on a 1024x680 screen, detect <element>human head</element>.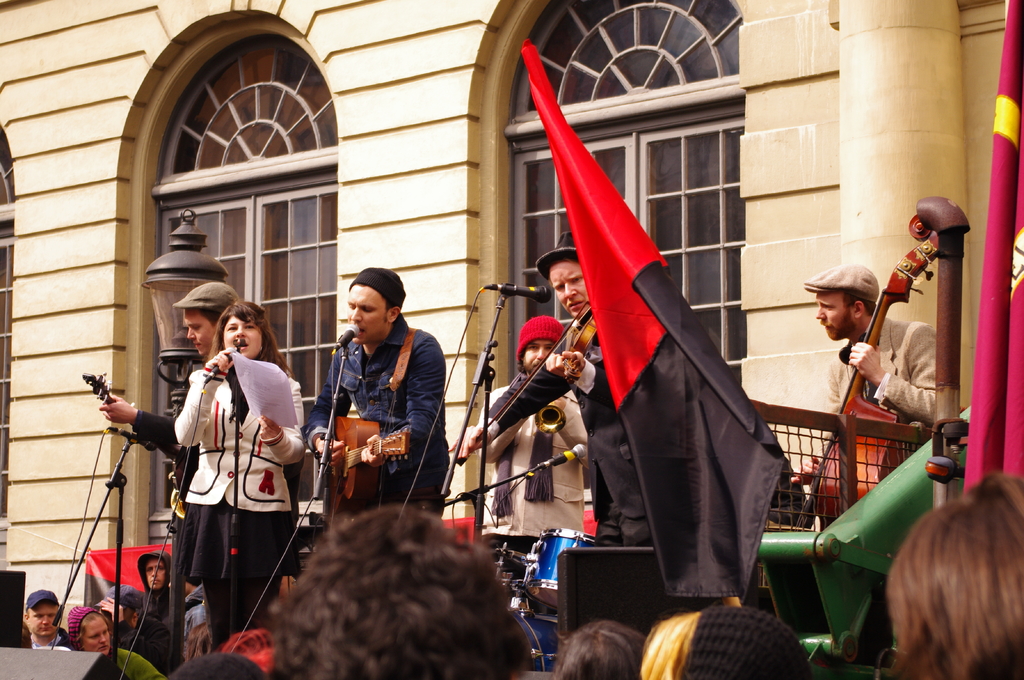
bbox(548, 255, 589, 322).
